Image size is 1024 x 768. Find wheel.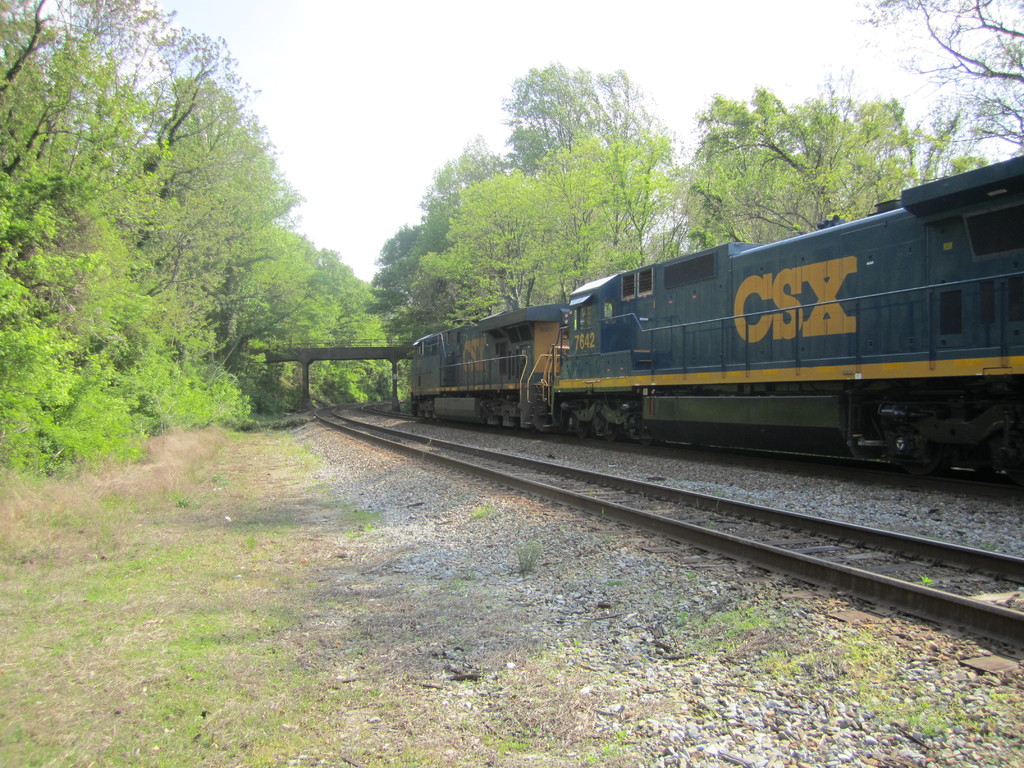
l=602, t=422, r=618, b=444.
